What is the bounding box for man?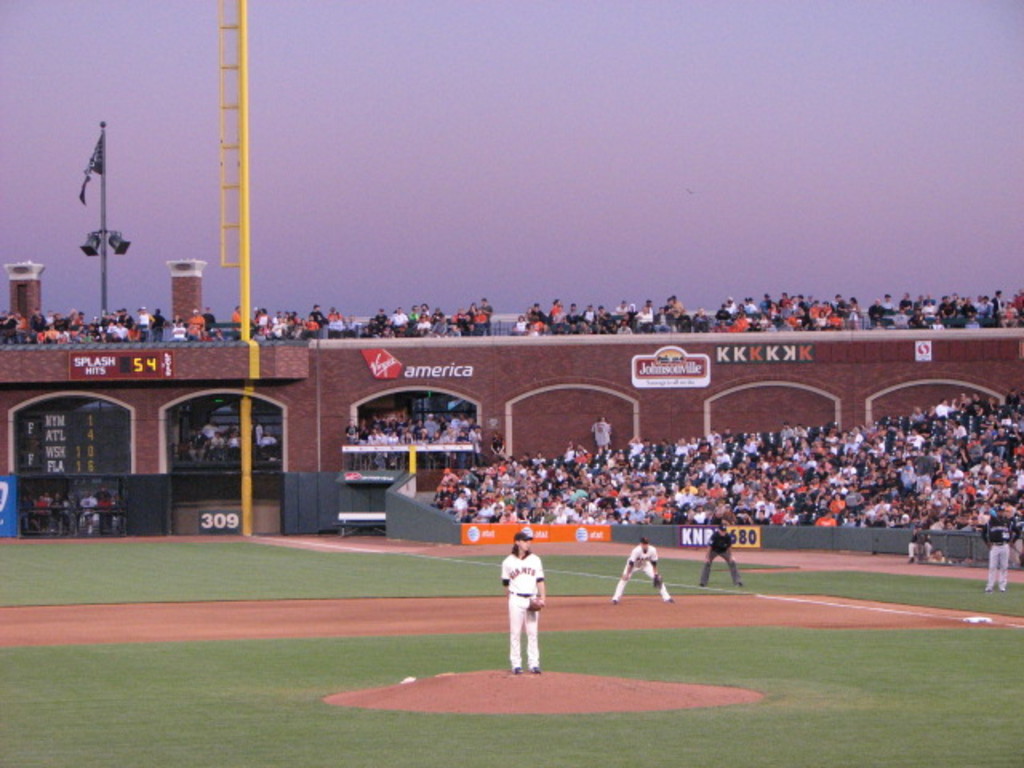
[904, 526, 938, 573].
